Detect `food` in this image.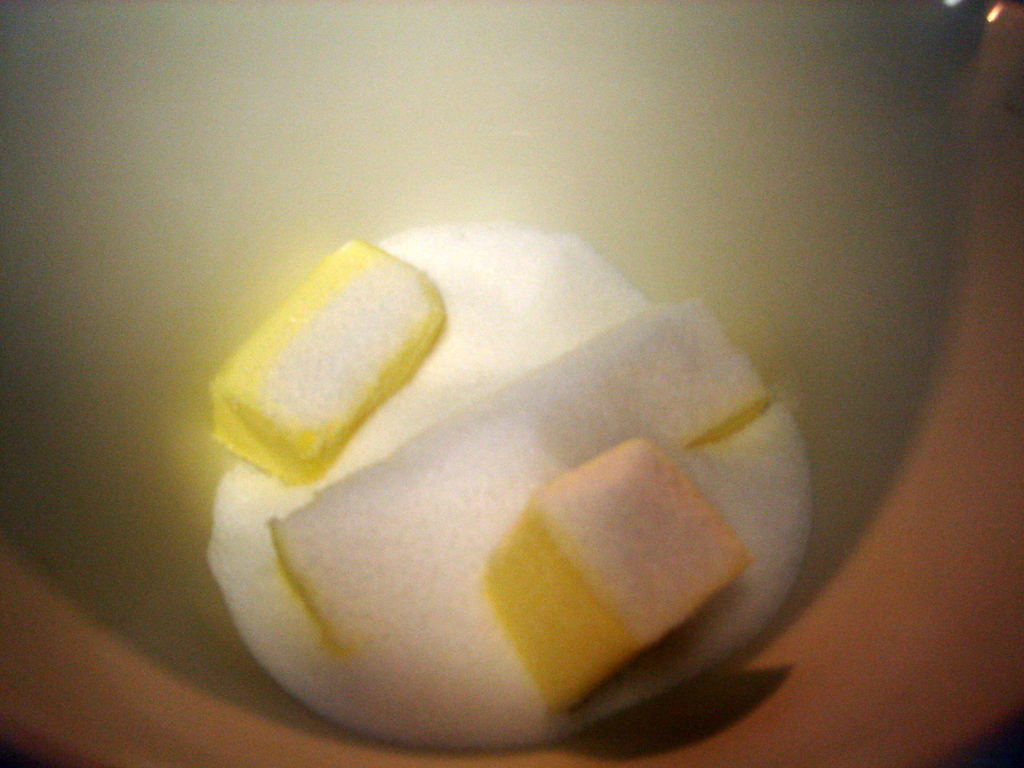
Detection: bbox=[204, 228, 813, 755].
